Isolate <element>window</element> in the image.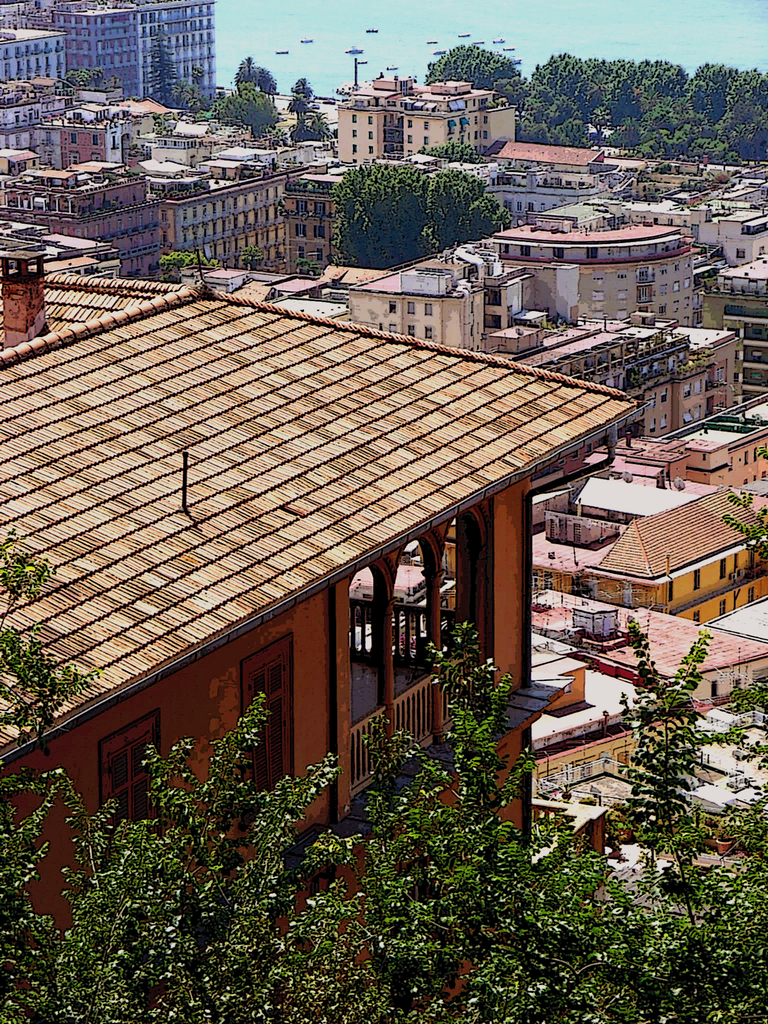
Isolated region: [x1=688, y1=279, x2=689, y2=286].
